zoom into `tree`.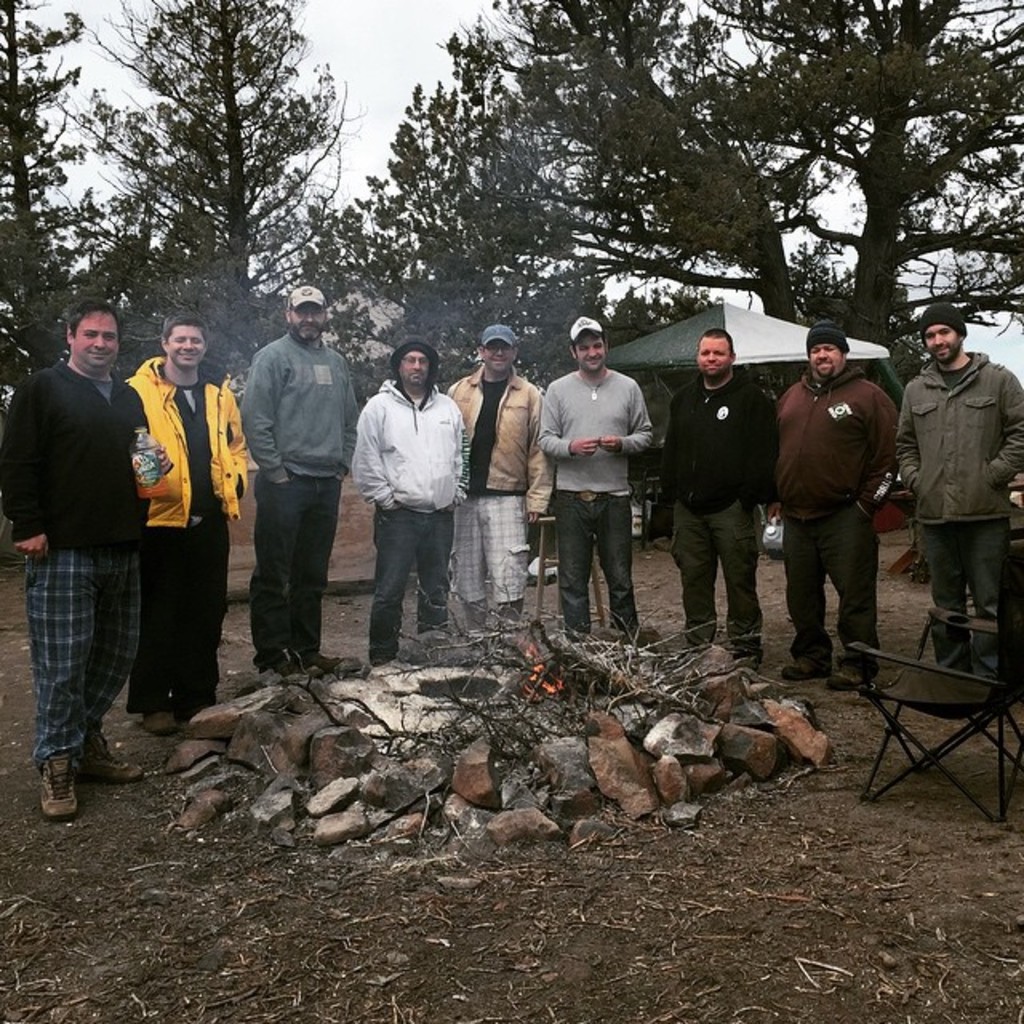
Zoom target: select_region(421, 0, 869, 411).
